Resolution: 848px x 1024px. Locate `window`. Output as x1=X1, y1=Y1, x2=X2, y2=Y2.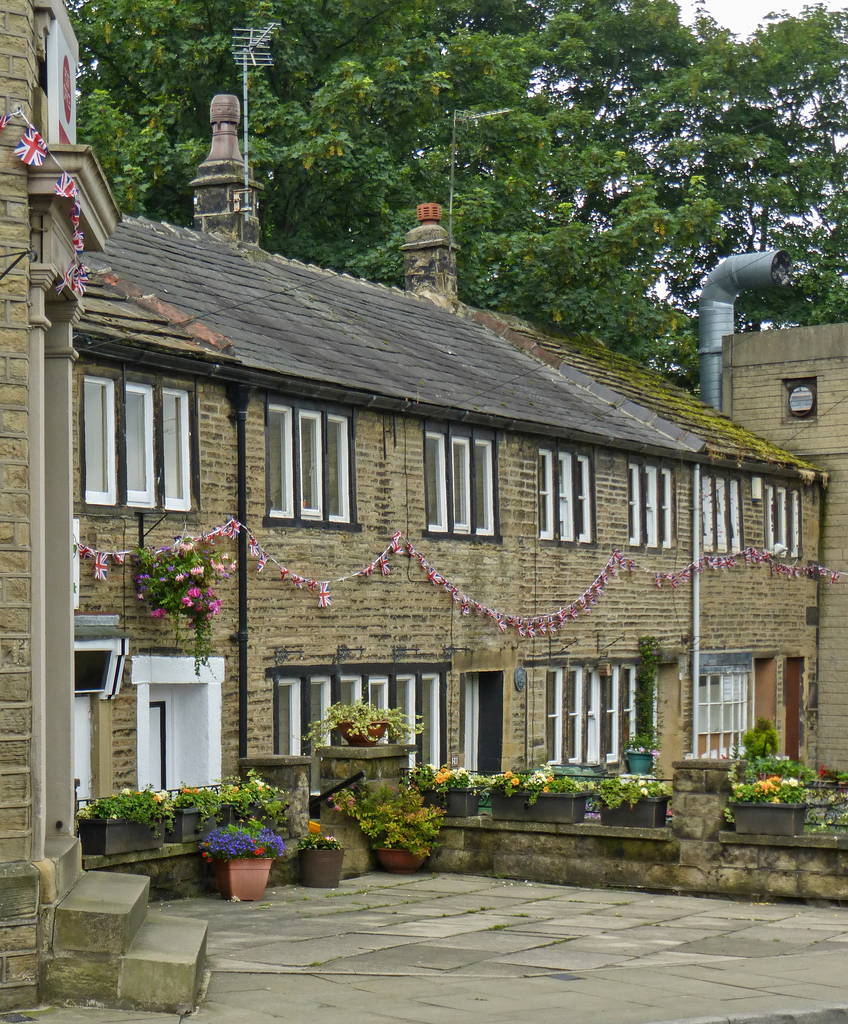
x1=628, y1=462, x2=644, y2=543.
